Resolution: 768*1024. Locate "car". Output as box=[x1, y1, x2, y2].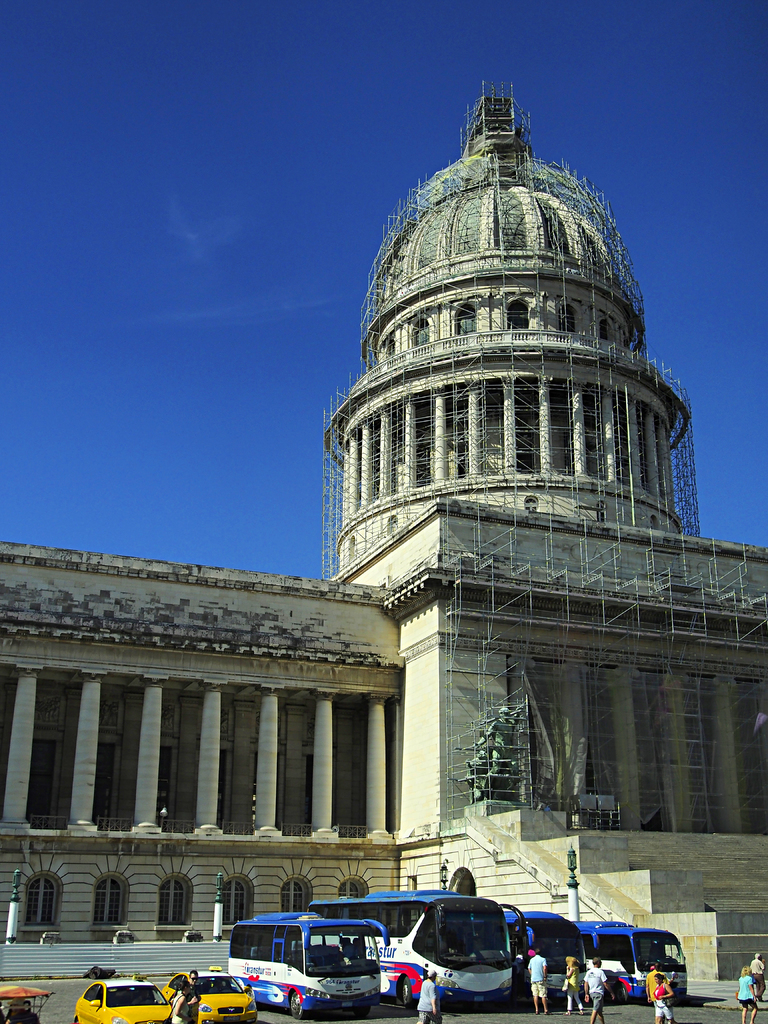
box=[163, 974, 257, 1021].
